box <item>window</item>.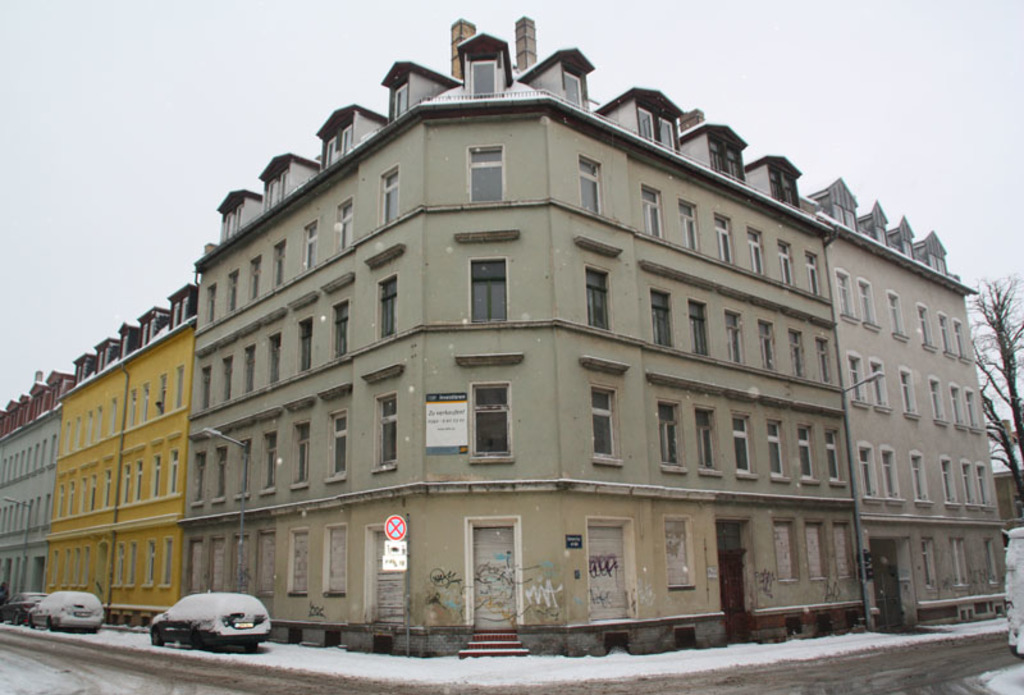
l=916, t=302, r=936, b=355.
